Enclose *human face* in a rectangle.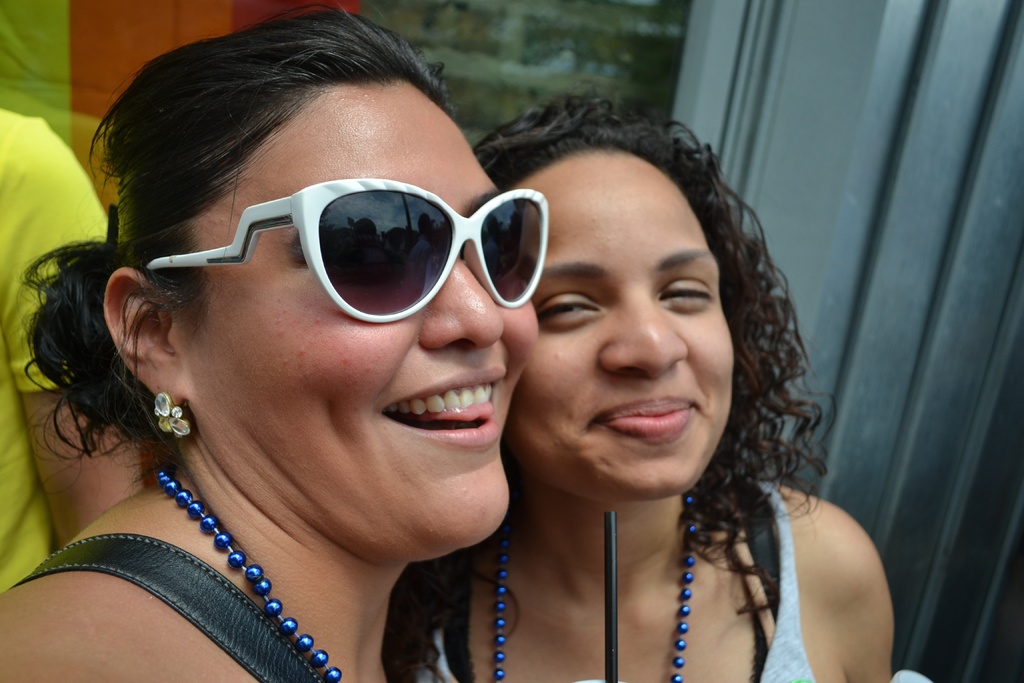
{"x1": 504, "y1": 152, "x2": 733, "y2": 501}.
